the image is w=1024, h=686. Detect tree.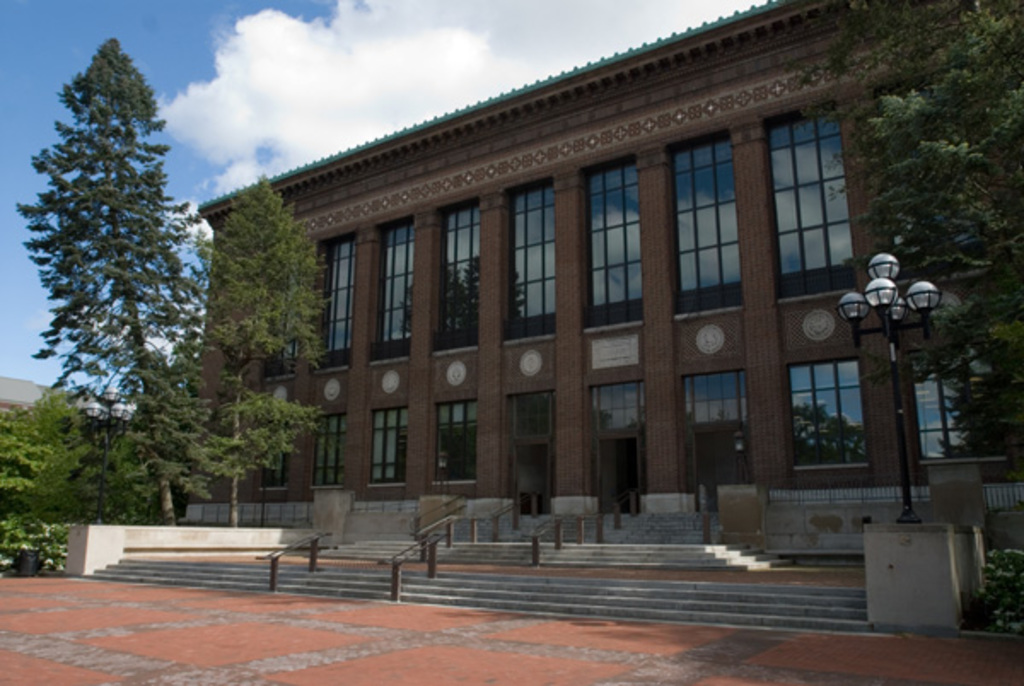
Detection: (143,166,357,536).
